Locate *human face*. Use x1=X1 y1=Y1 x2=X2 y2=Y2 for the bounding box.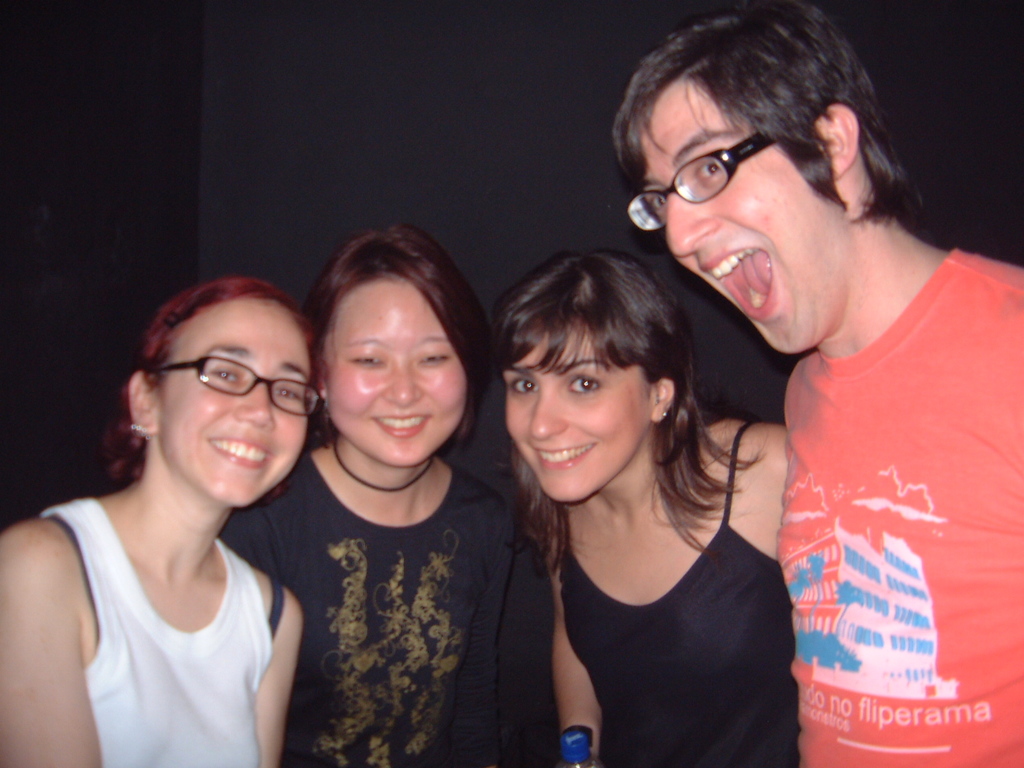
x1=503 y1=326 x2=653 y2=498.
